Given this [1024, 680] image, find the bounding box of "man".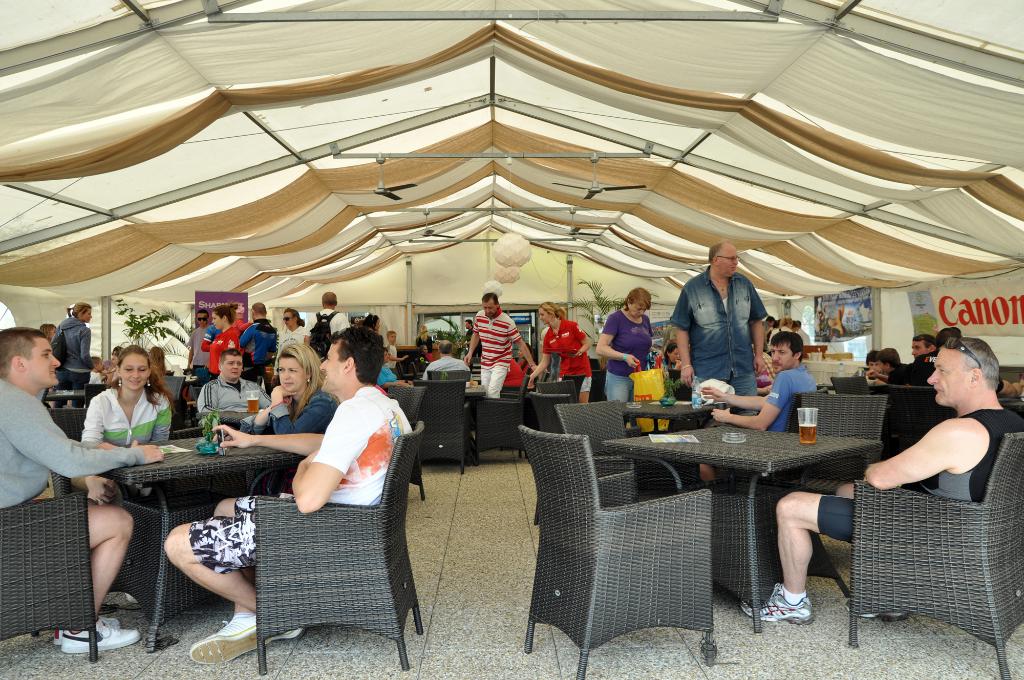
crop(886, 321, 1013, 393).
